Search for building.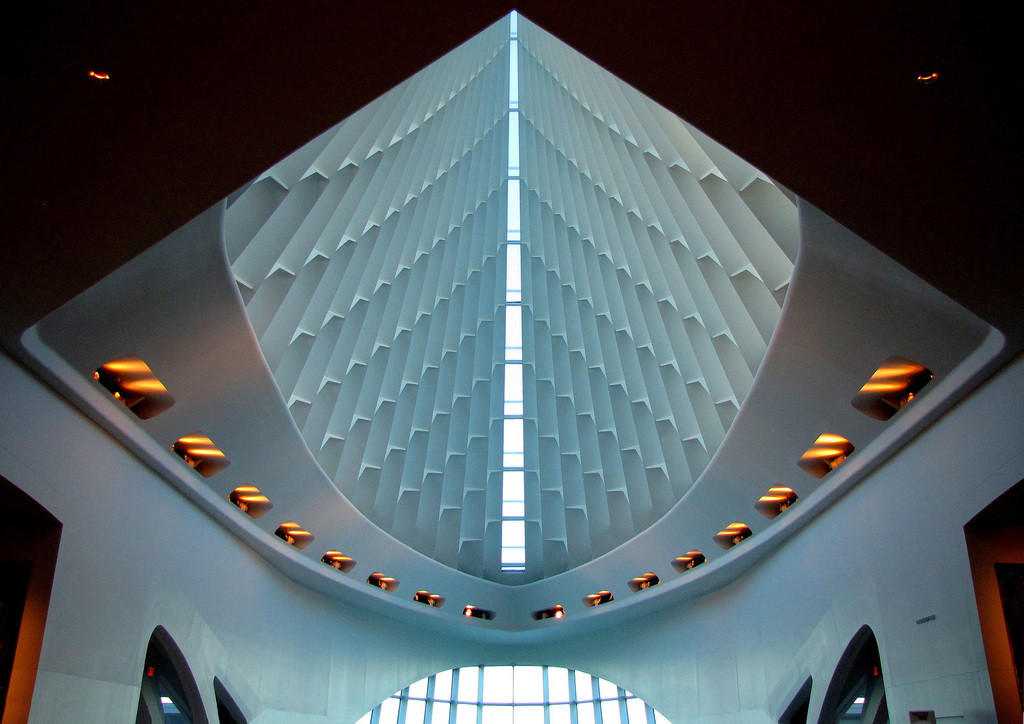
Found at {"x1": 0, "y1": 0, "x2": 1023, "y2": 723}.
